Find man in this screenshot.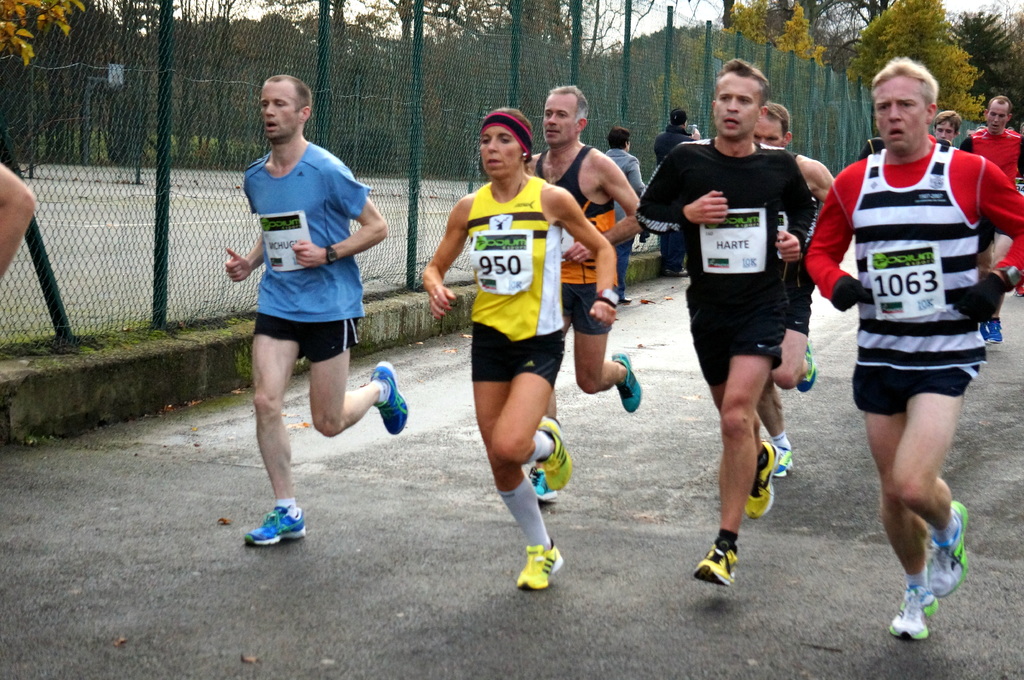
The bounding box for man is pyautogui.locateOnScreen(804, 54, 1023, 638).
